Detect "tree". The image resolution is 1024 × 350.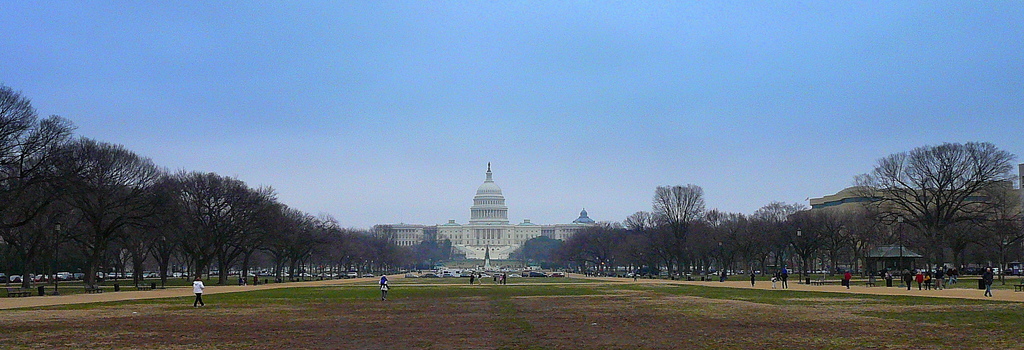
region(414, 228, 451, 270).
